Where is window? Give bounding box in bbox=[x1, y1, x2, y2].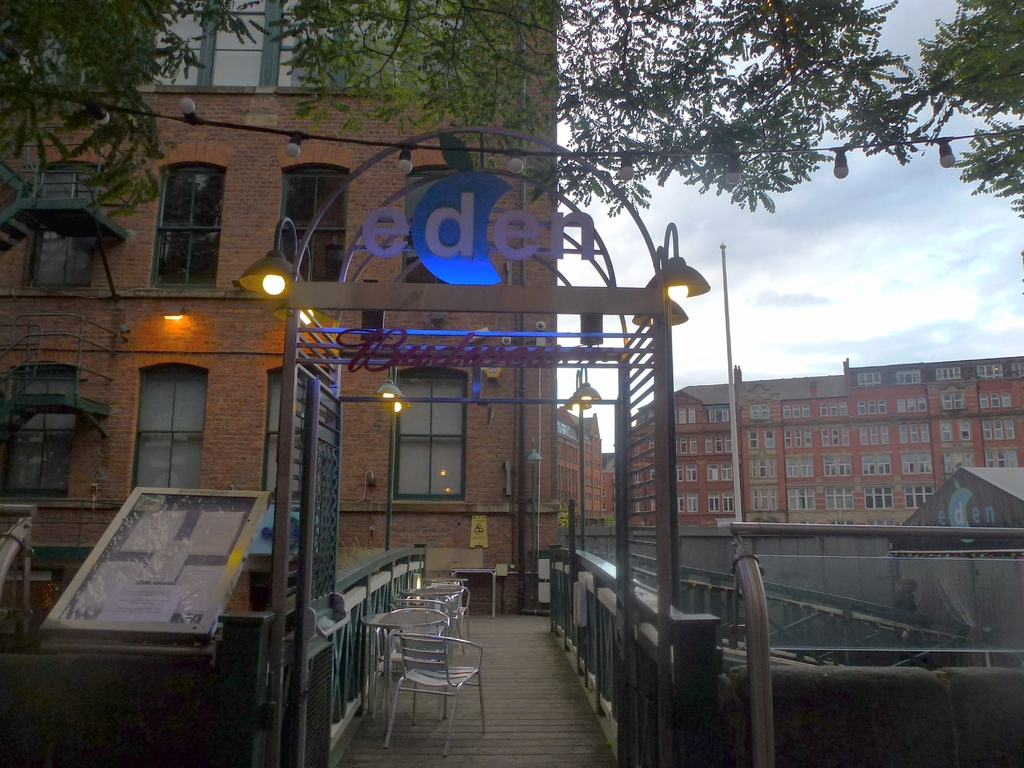
bbox=[1014, 362, 1023, 376].
